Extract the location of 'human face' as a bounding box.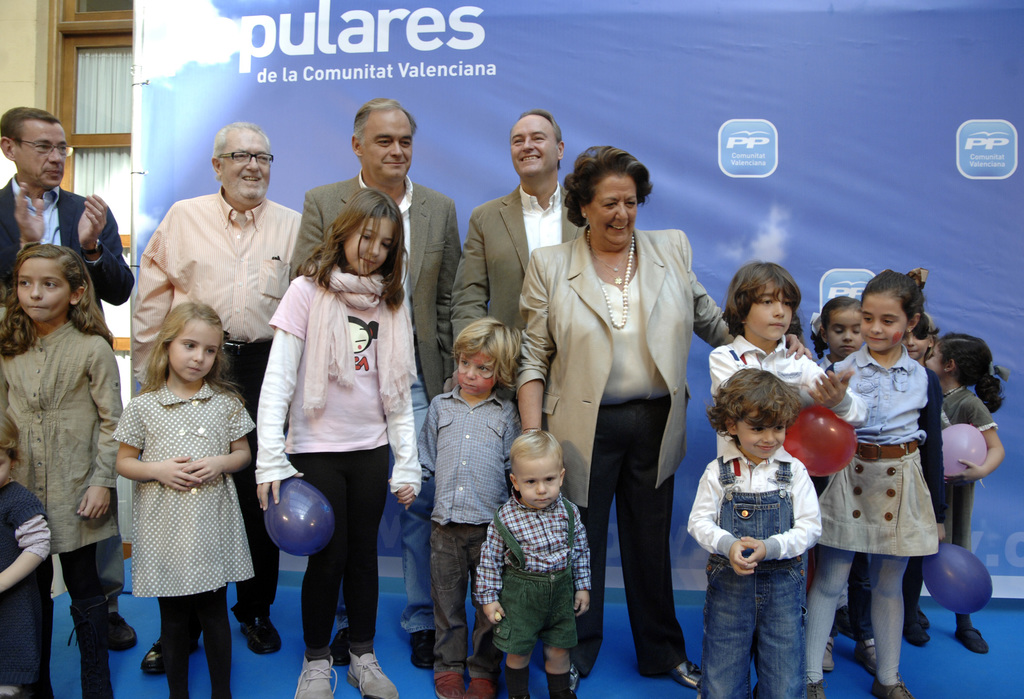
(left=355, top=215, right=392, bottom=265).
